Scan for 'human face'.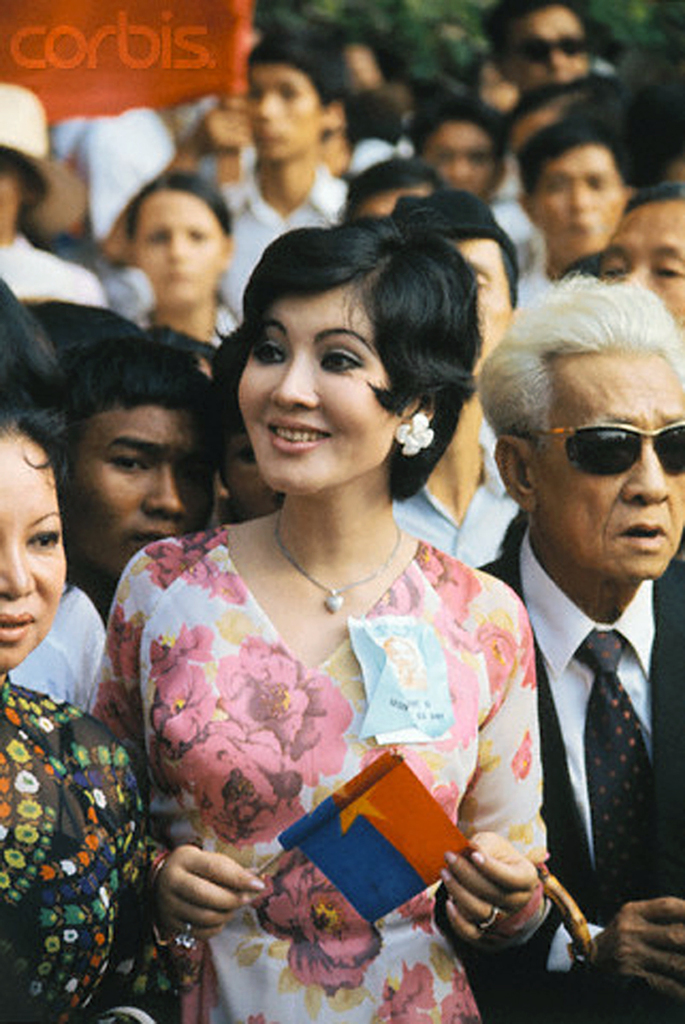
Scan result: BBox(599, 210, 684, 318).
